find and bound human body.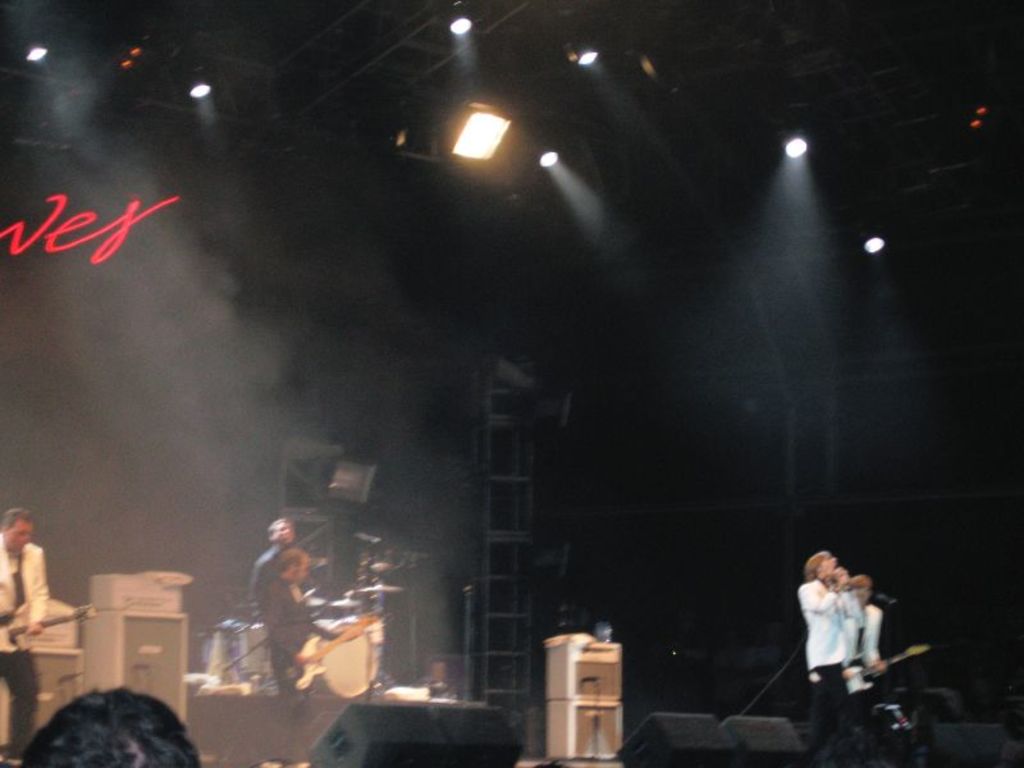
Bound: x1=790 y1=547 x2=914 y2=732.
